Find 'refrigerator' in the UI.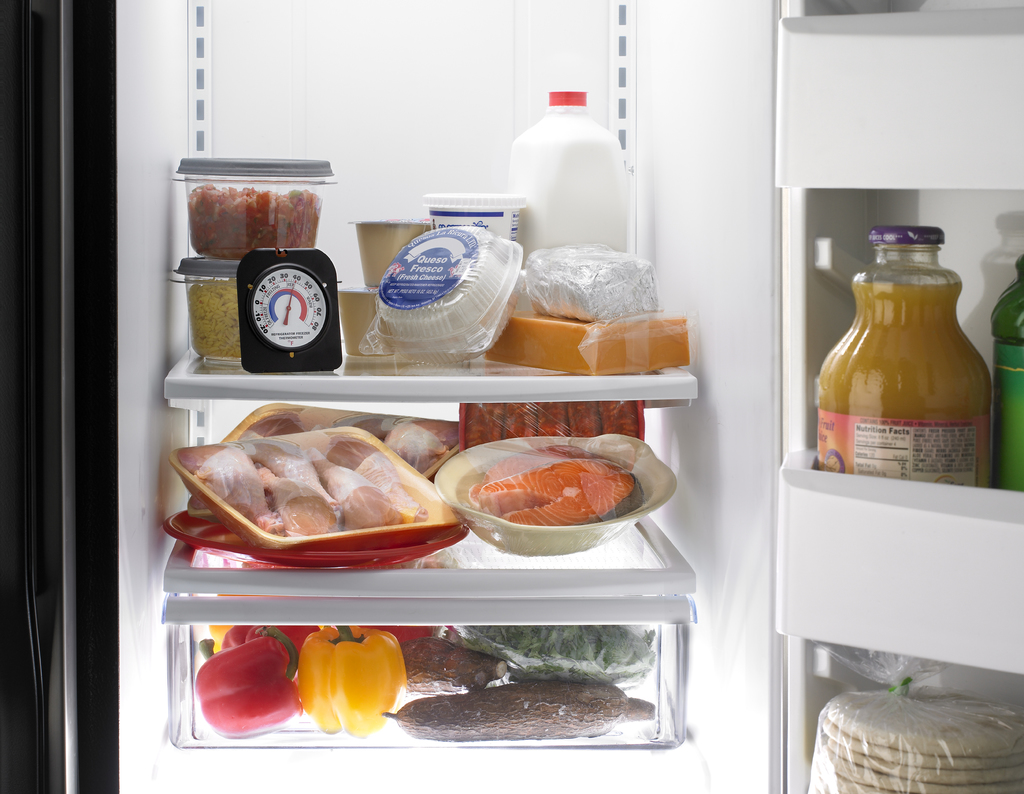
UI element at crop(0, 0, 1023, 793).
